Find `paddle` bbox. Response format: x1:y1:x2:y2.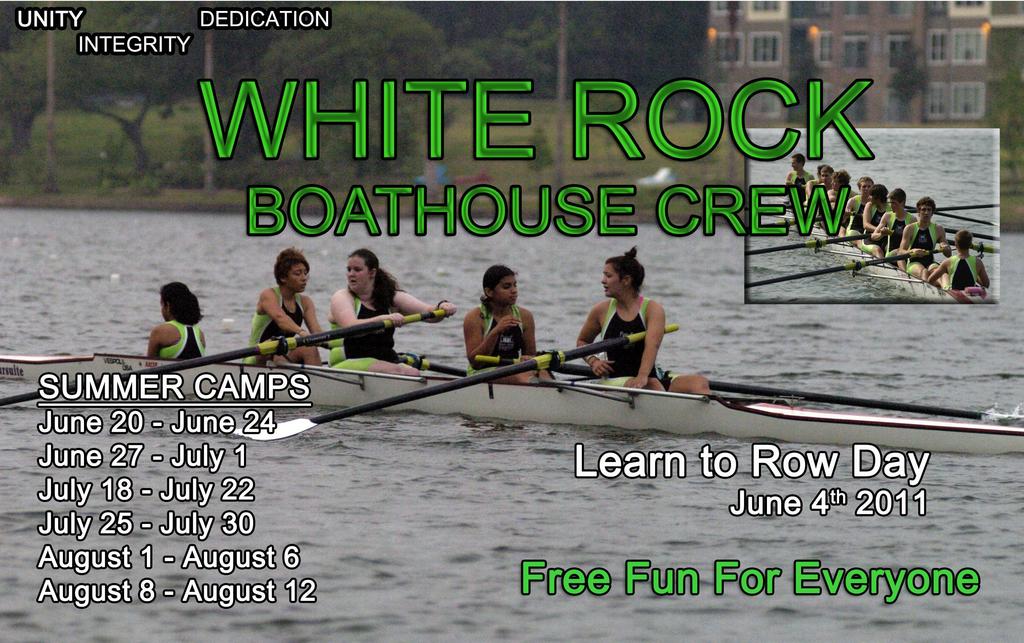
234:321:680:441.
